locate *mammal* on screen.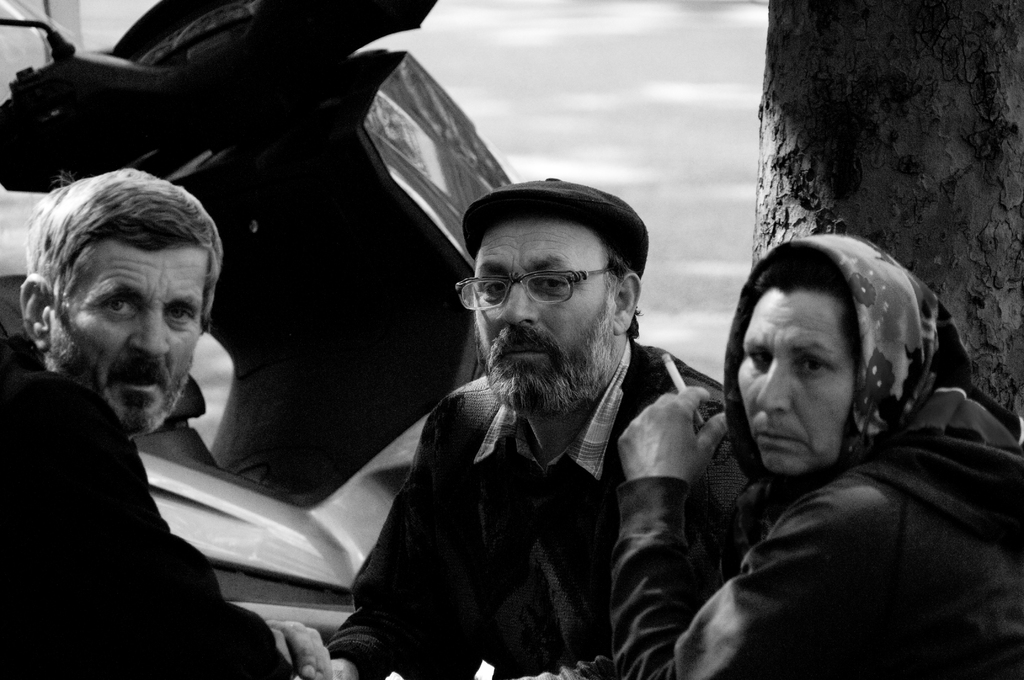
On screen at {"left": 1, "top": 160, "right": 335, "bottom": 679}.
